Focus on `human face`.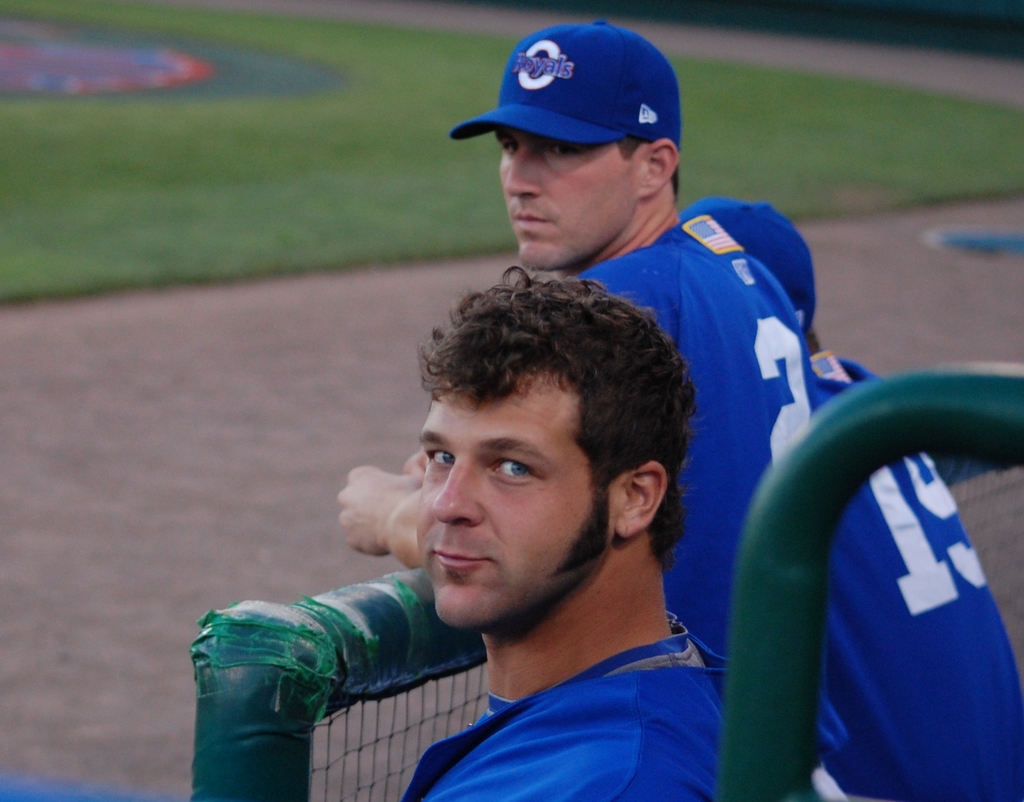
Focused at 491 123 626 265.
